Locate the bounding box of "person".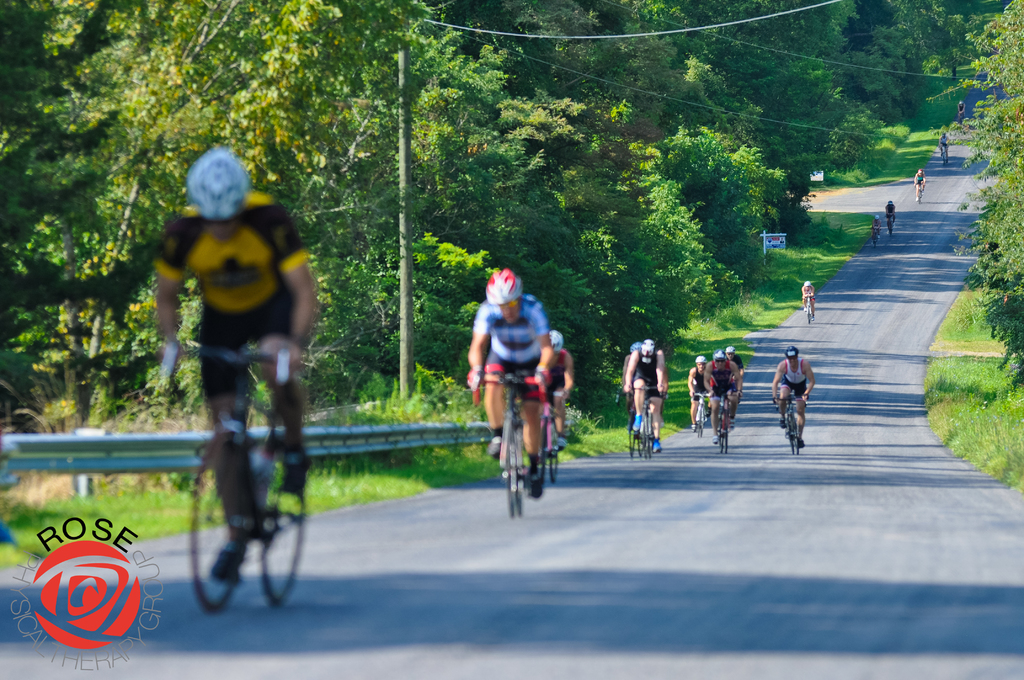
Bounding box: l=957, t=105, r=965, b=118.
